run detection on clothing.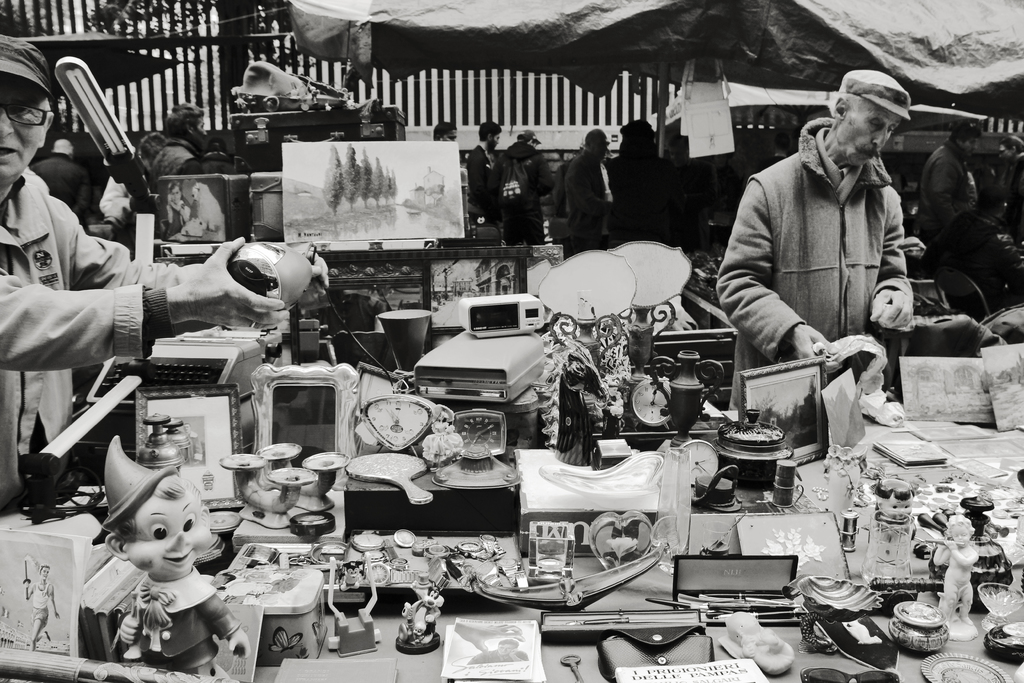
Result: <bbox>922, 151, 979, 230</bbox>.
